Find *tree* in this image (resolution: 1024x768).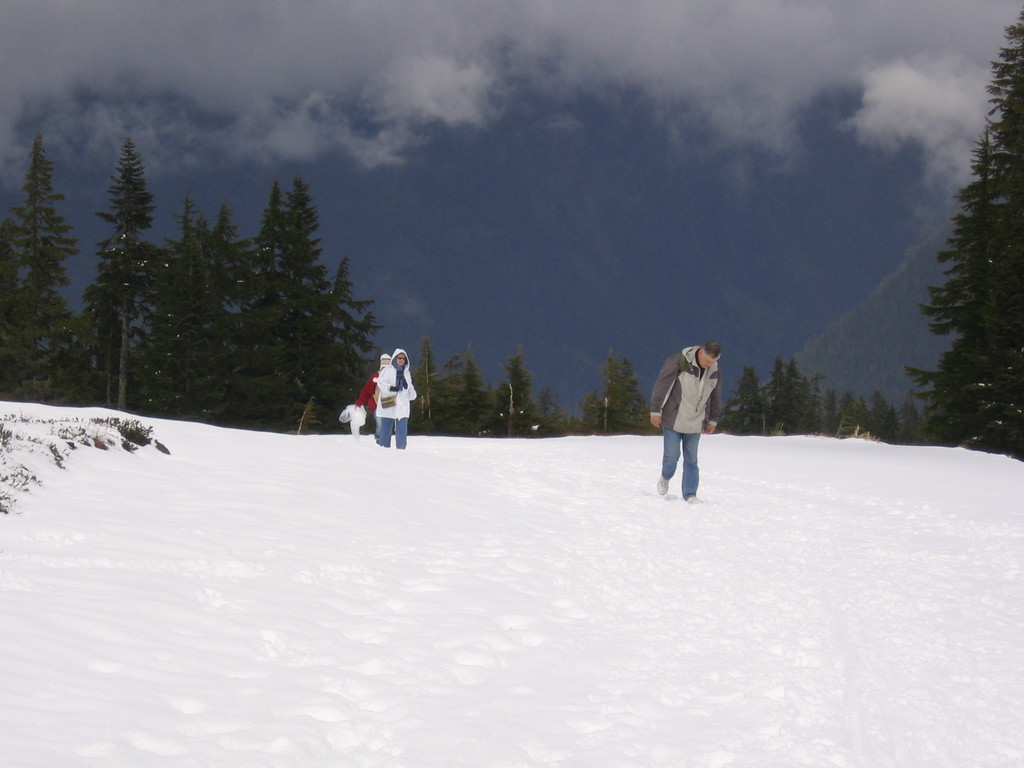
Rect(732, 371, 764, 438).
